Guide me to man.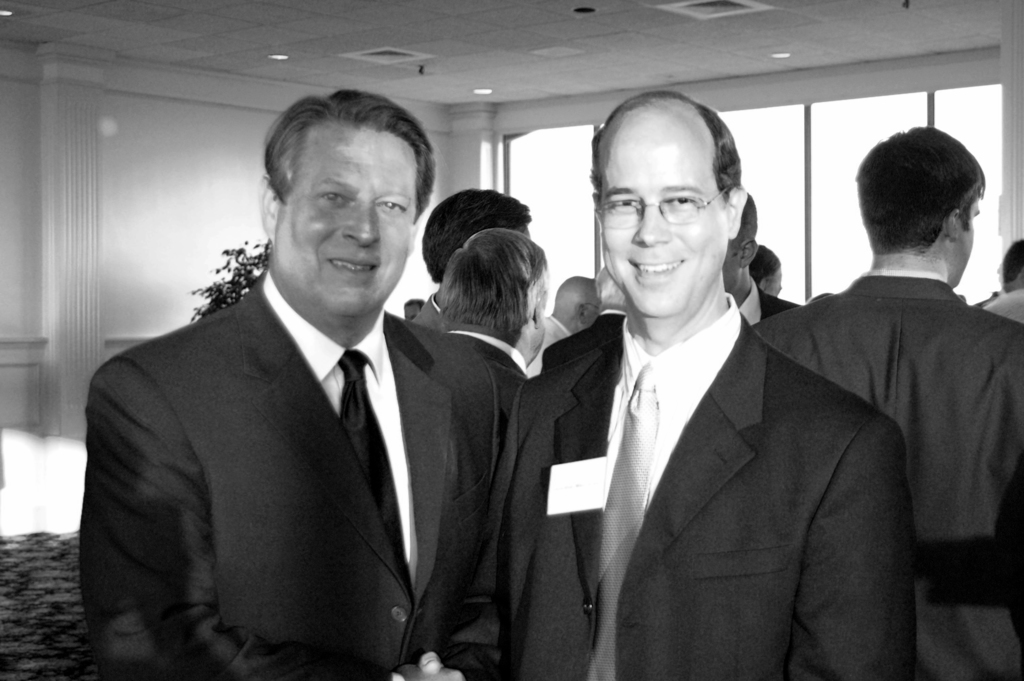
Guidance: left=413, top=190, right=532, bottom=332.
